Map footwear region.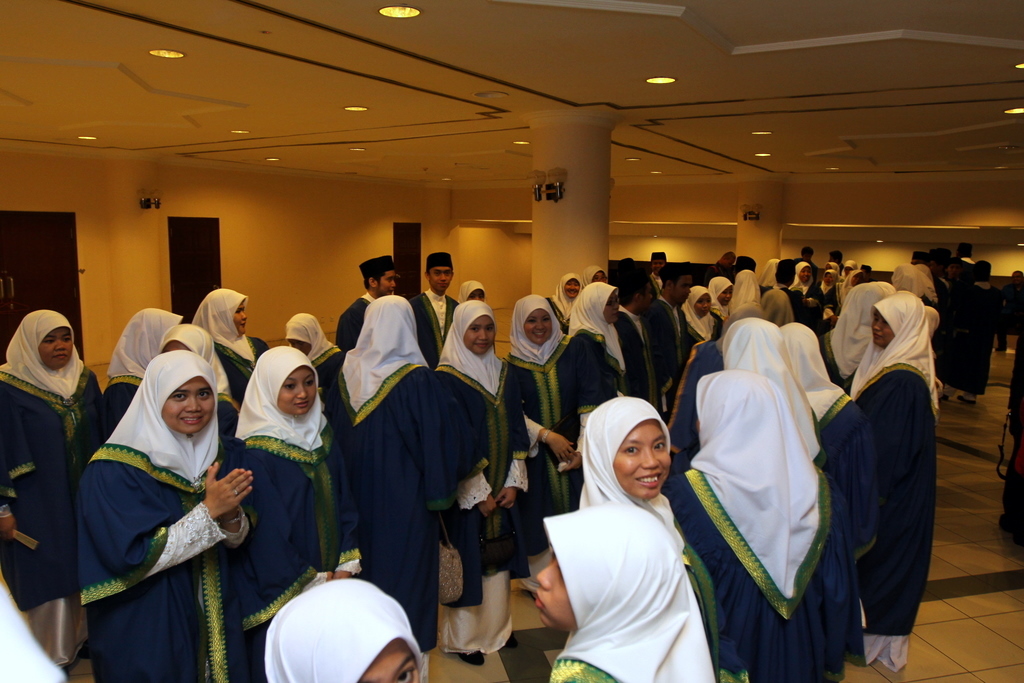
Mapped to <region>943, 396, 950, 399</region>.
